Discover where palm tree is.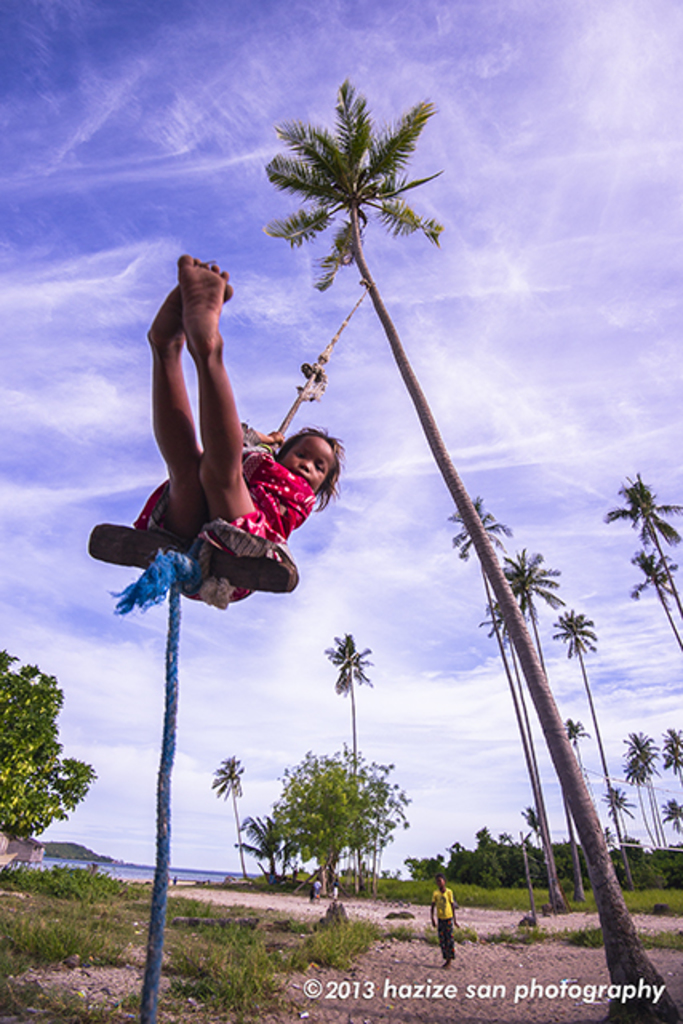
Discovered at l=605, t=477, r=681, b=666.
